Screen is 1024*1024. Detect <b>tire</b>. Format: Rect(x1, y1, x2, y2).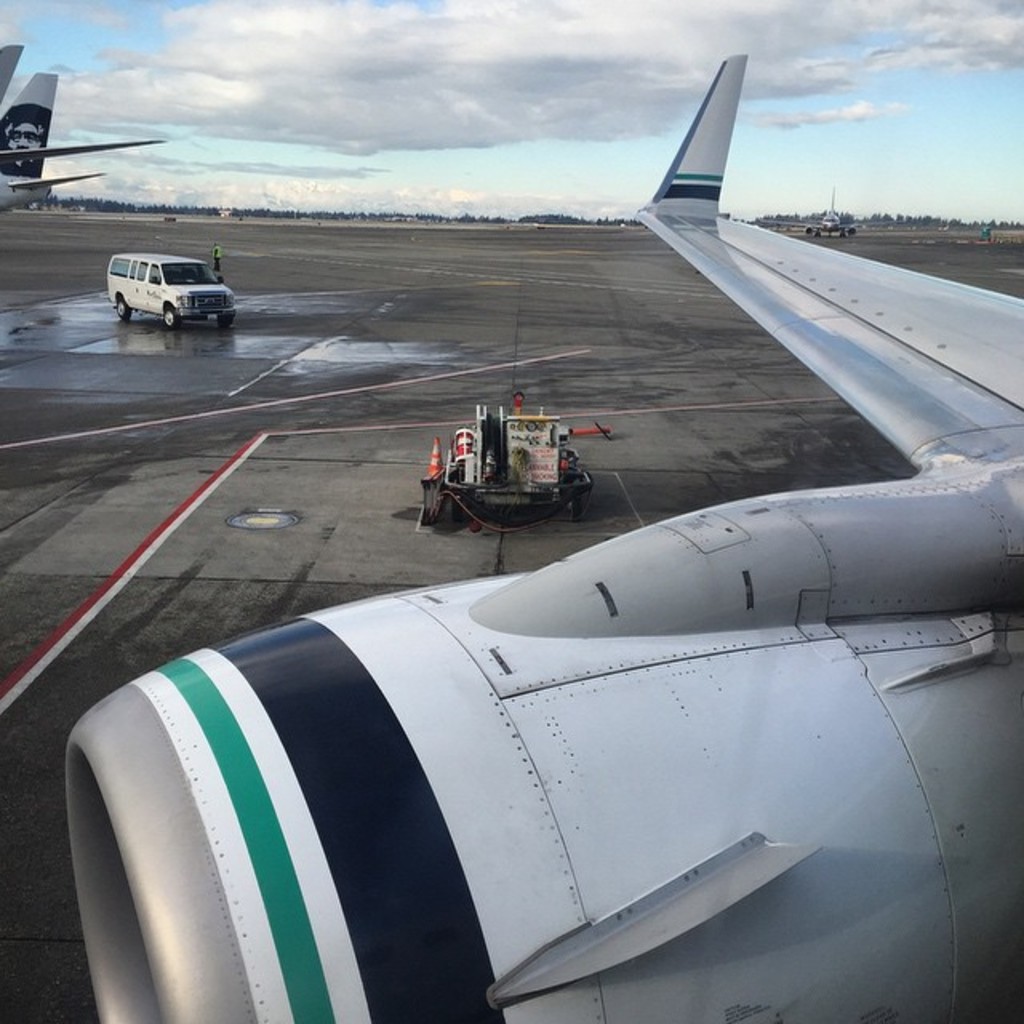
Rect(110, 293, 133, 322).
